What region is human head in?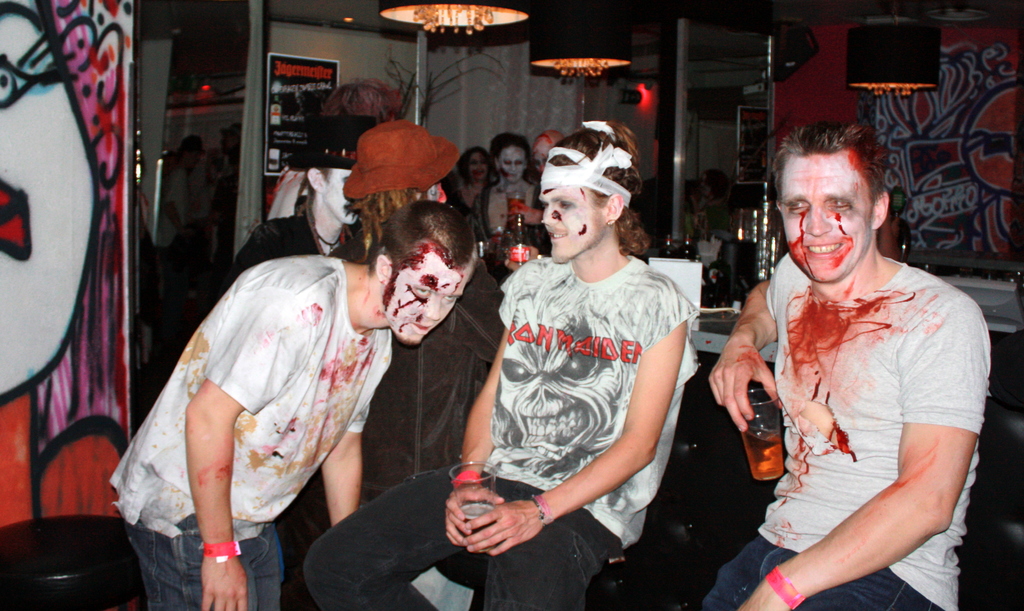
bbox=(307, 165, 351, 225).
